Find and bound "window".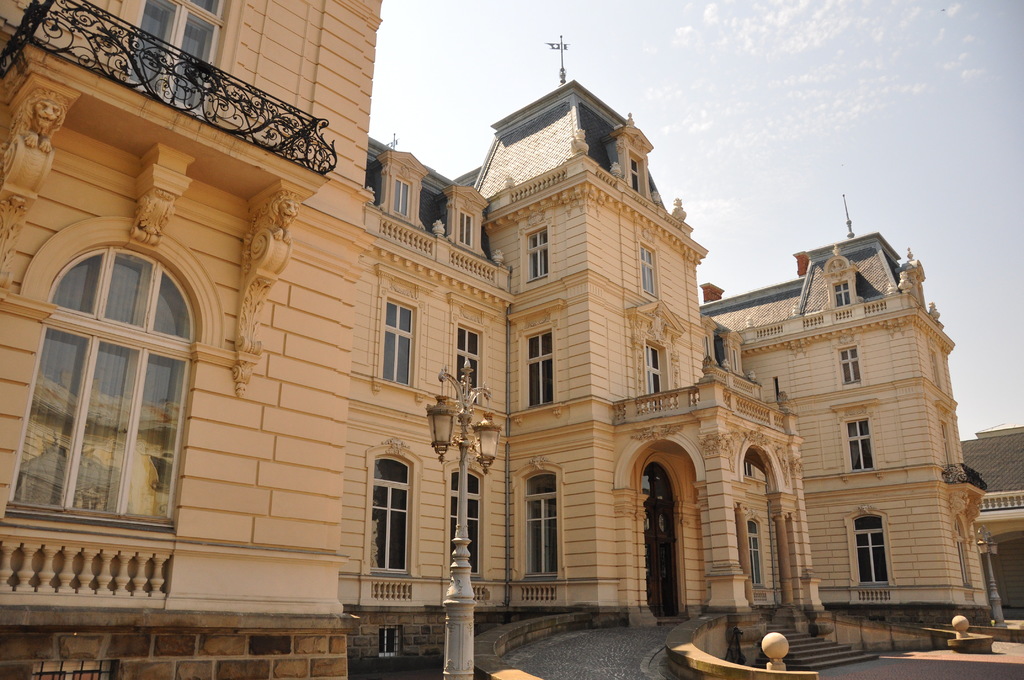
Bound: crop(857, 519, 891, 585).
